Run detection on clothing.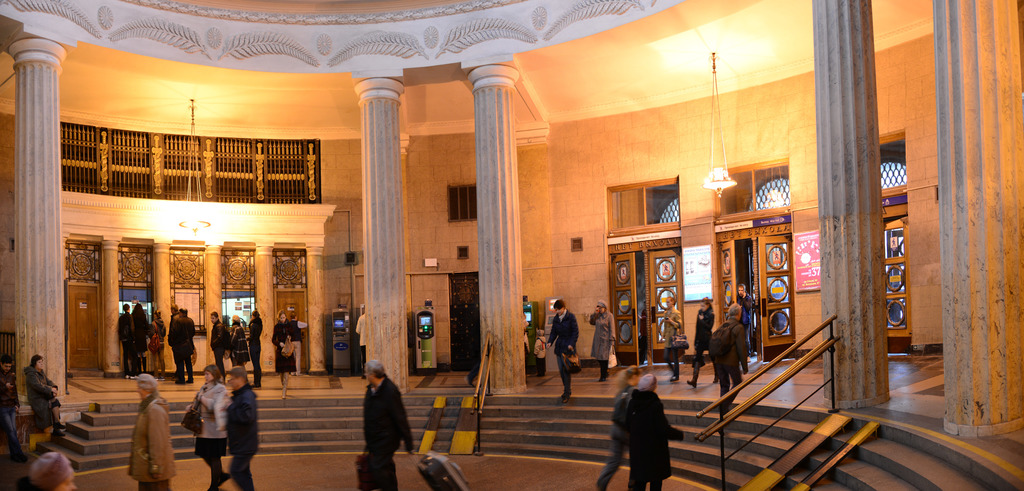
Result: crop(197, 382, 227, 487).
